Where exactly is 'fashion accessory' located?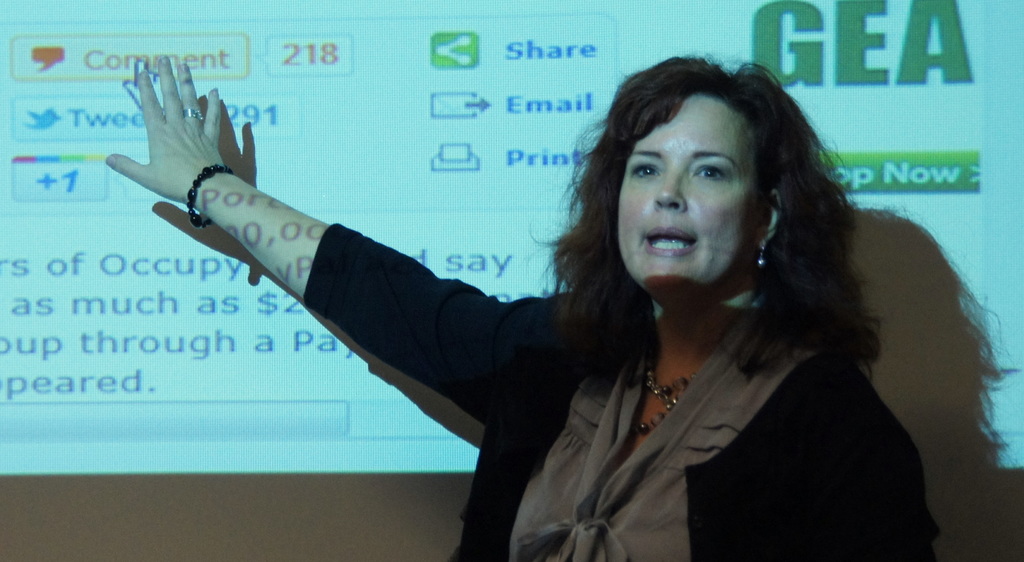
Its bounding box is 643, 371, 709, 437.
